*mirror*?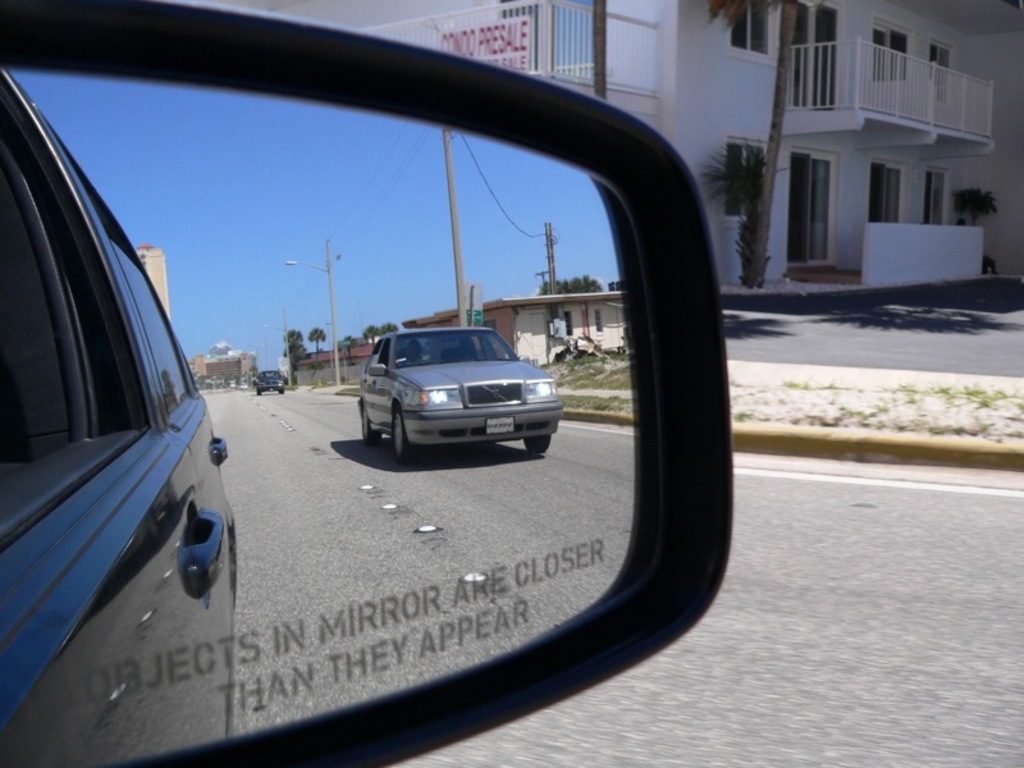
0, 70, 658, 767
